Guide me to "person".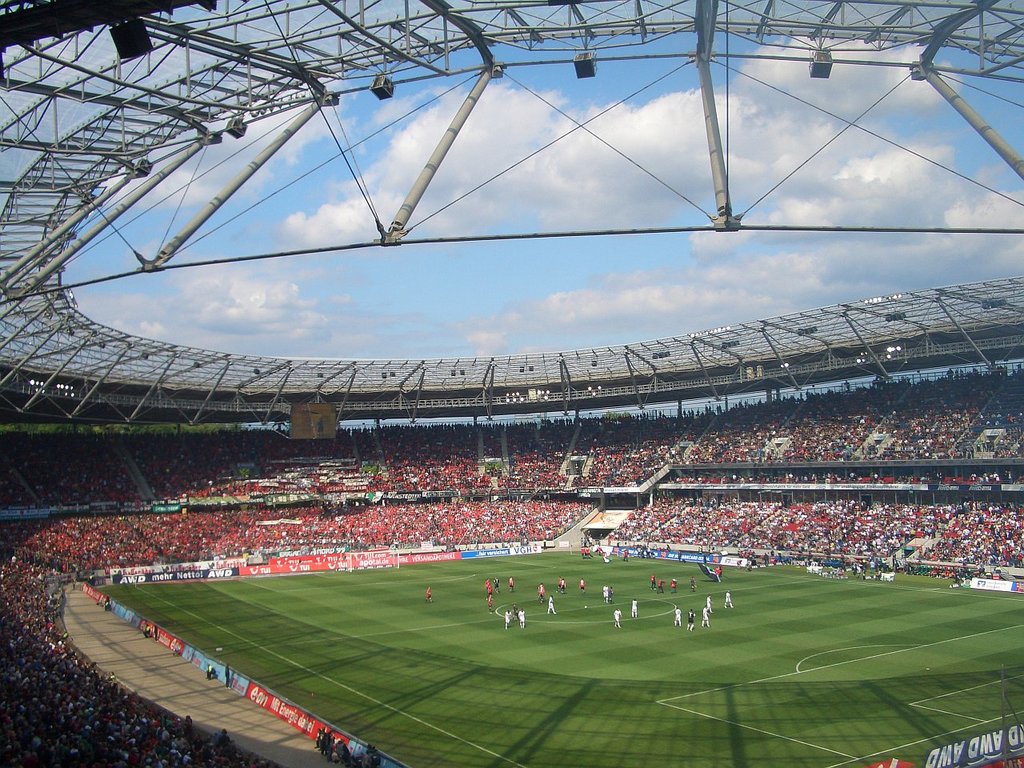
Guidance: region(674, 605, 682, 629).
